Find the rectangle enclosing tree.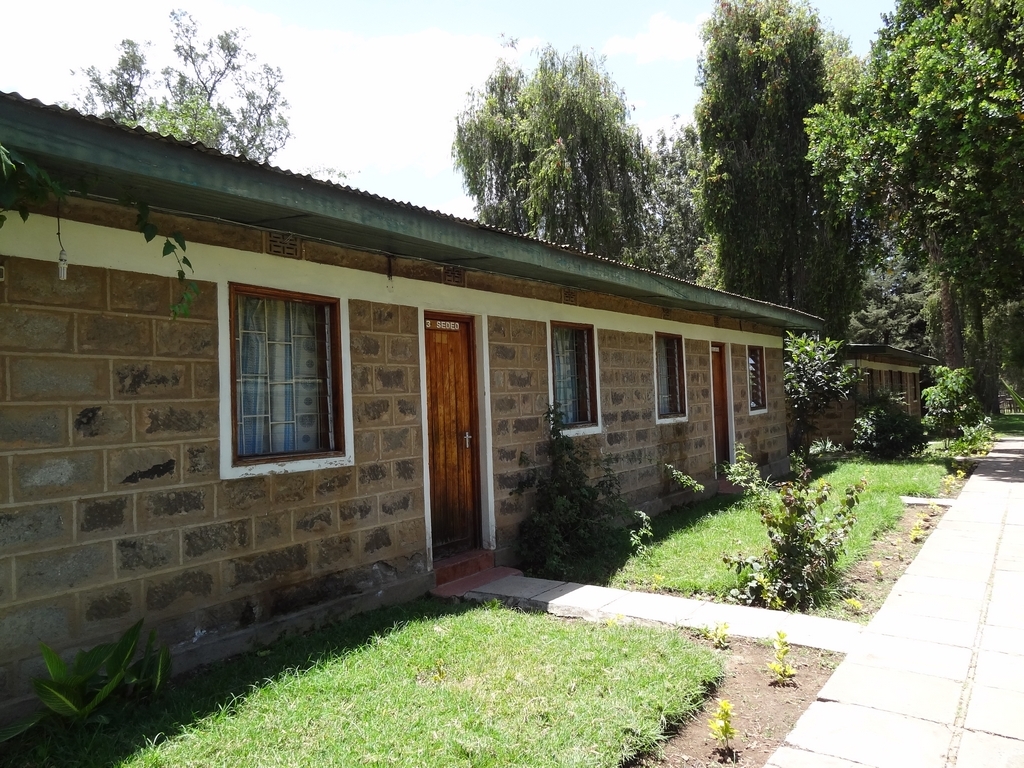
<region>683, 11, 855, 289</region>.
